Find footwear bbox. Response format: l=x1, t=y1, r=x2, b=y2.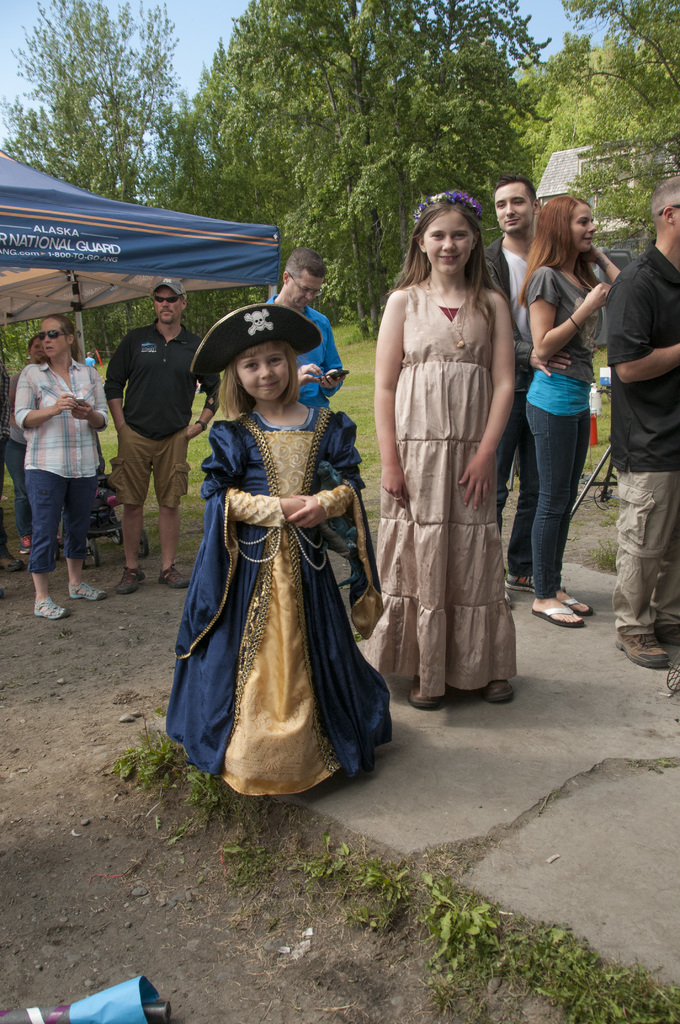
l=156, t=564, r=190, b=591.
